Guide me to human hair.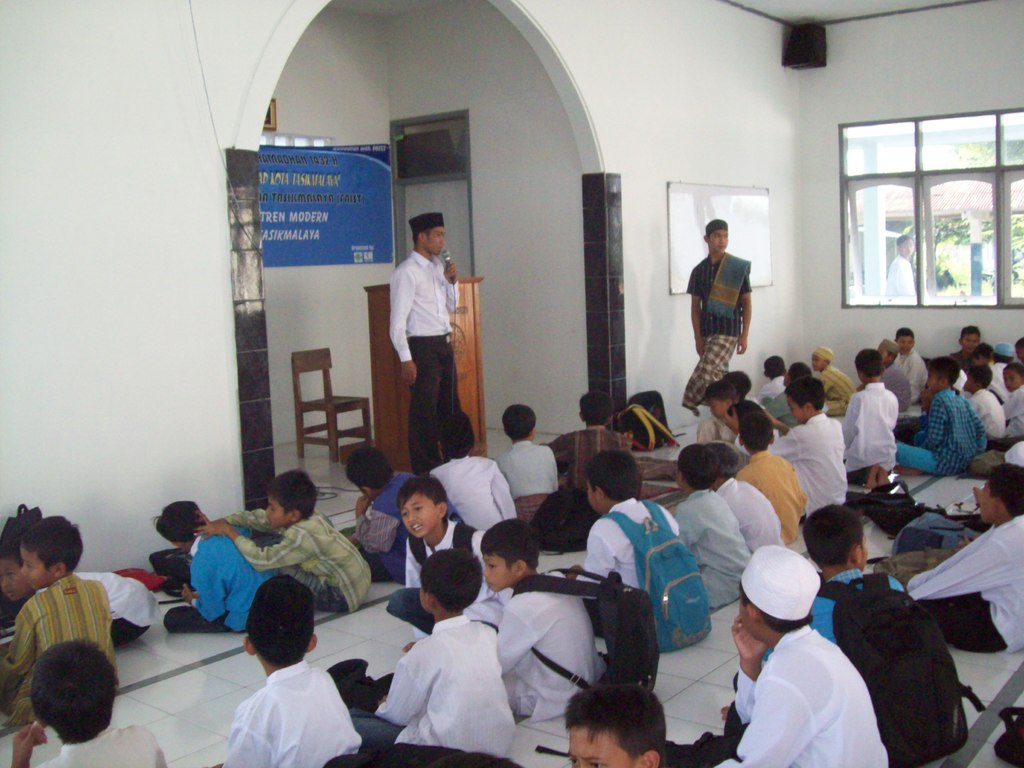
Guidance: 483/516/541/574.
